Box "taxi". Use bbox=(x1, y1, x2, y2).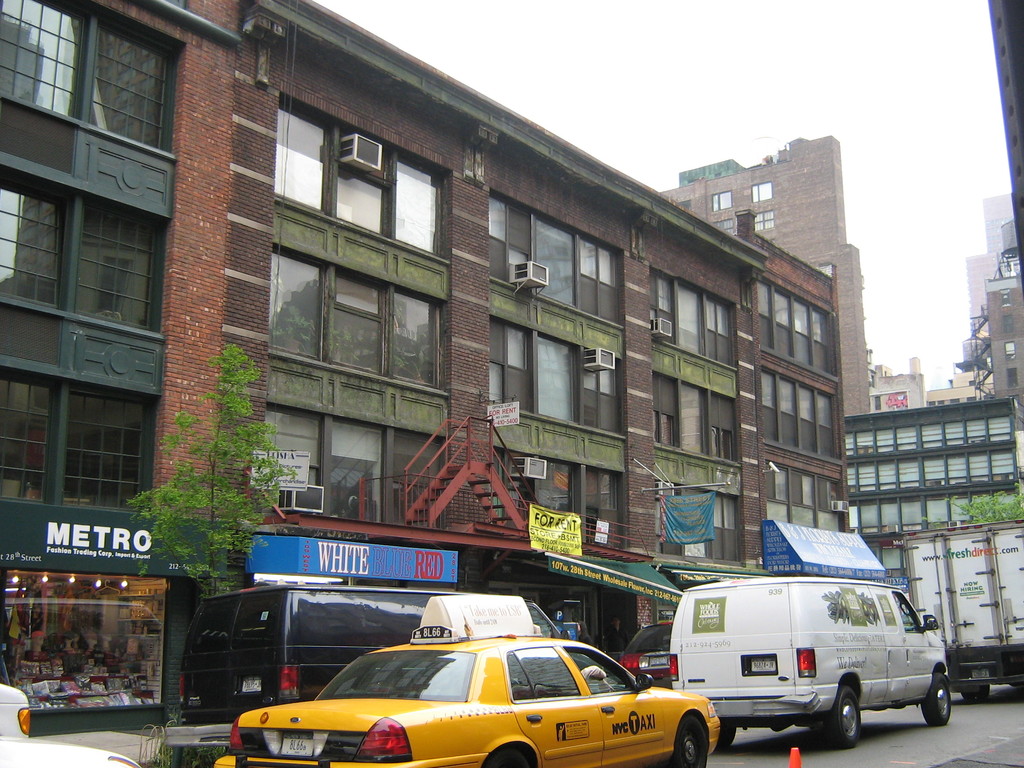
bbox=(216, 596, 723, 767).
